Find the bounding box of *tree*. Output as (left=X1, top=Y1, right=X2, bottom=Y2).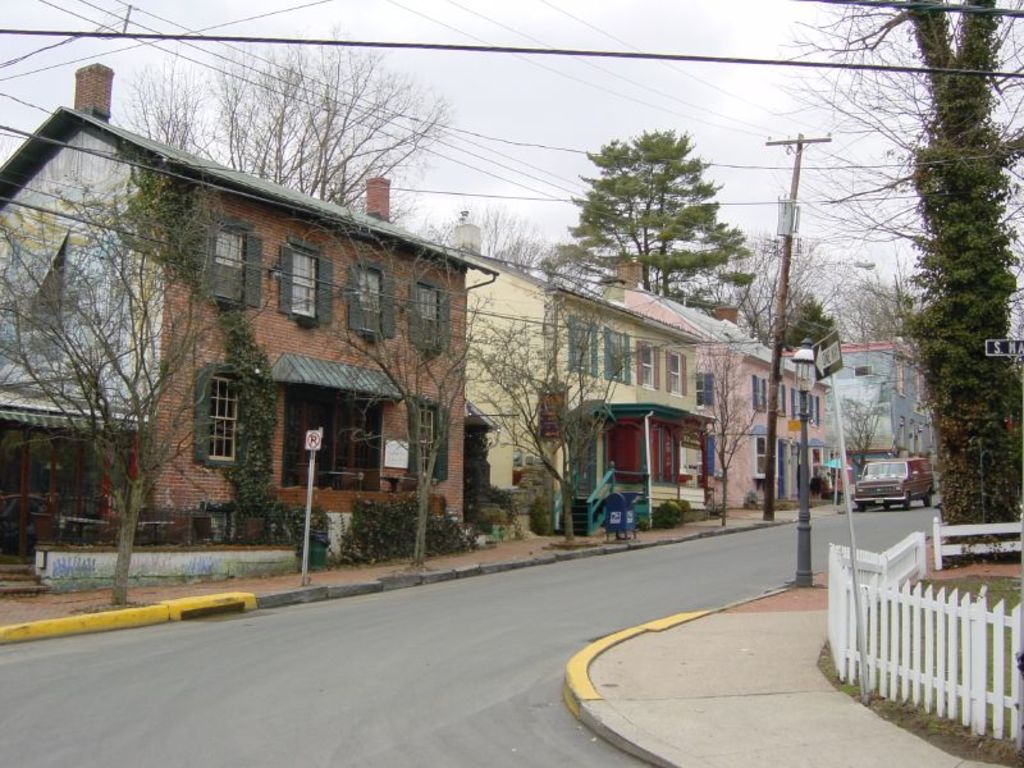
(left=471, top=269, right=625, bottom=535).
